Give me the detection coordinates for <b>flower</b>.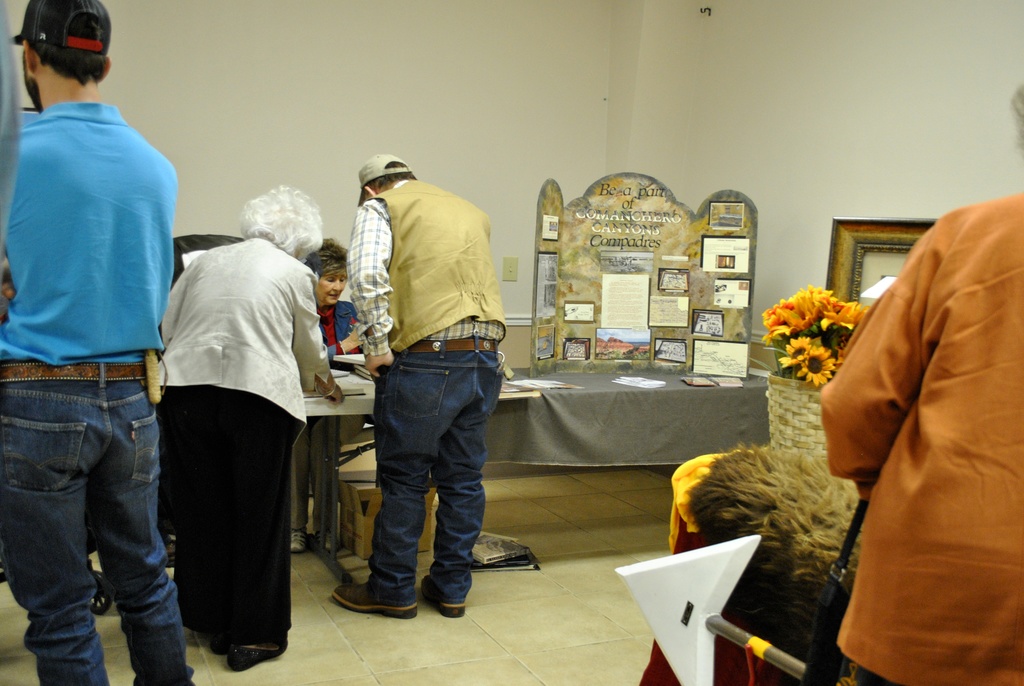
x1=768 y1=282 x2=868 y2=392.
